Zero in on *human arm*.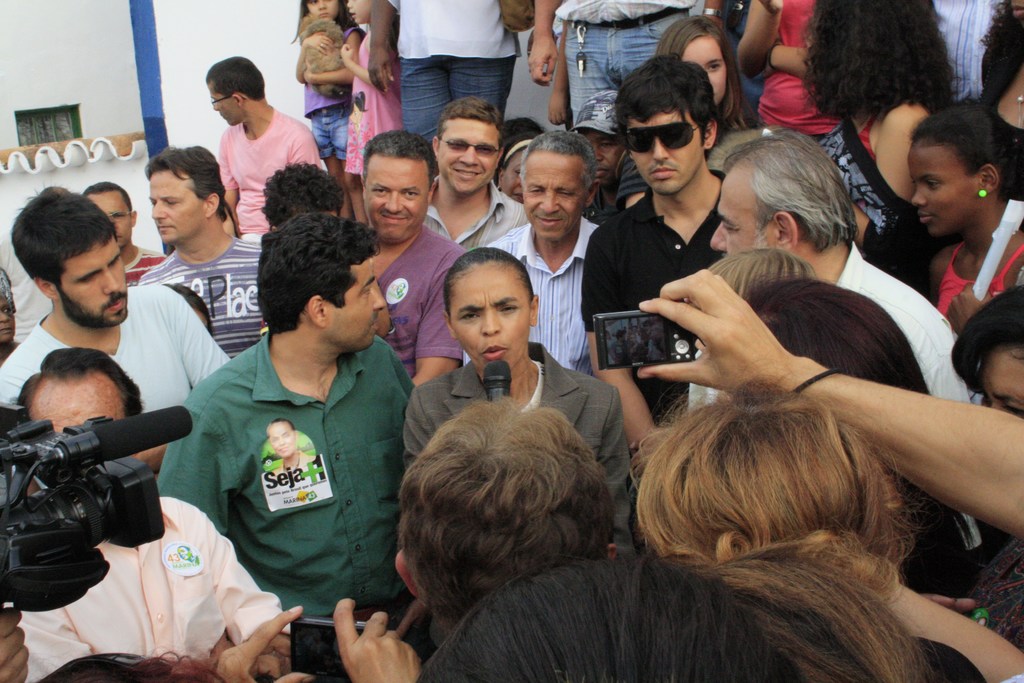
Zeroed in: {"left": 300, "top": 28, "right": 361, "bottom": 82}.
